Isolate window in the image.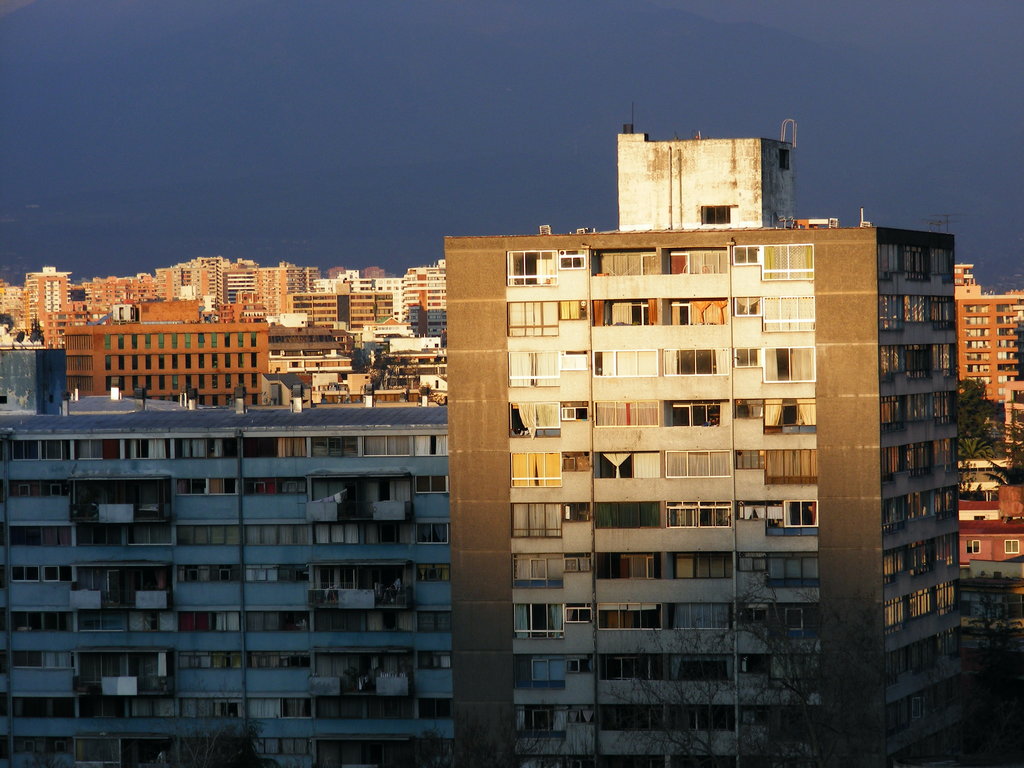
Isolated region: [x1=506, y1=247, x2=556, y2=283].
